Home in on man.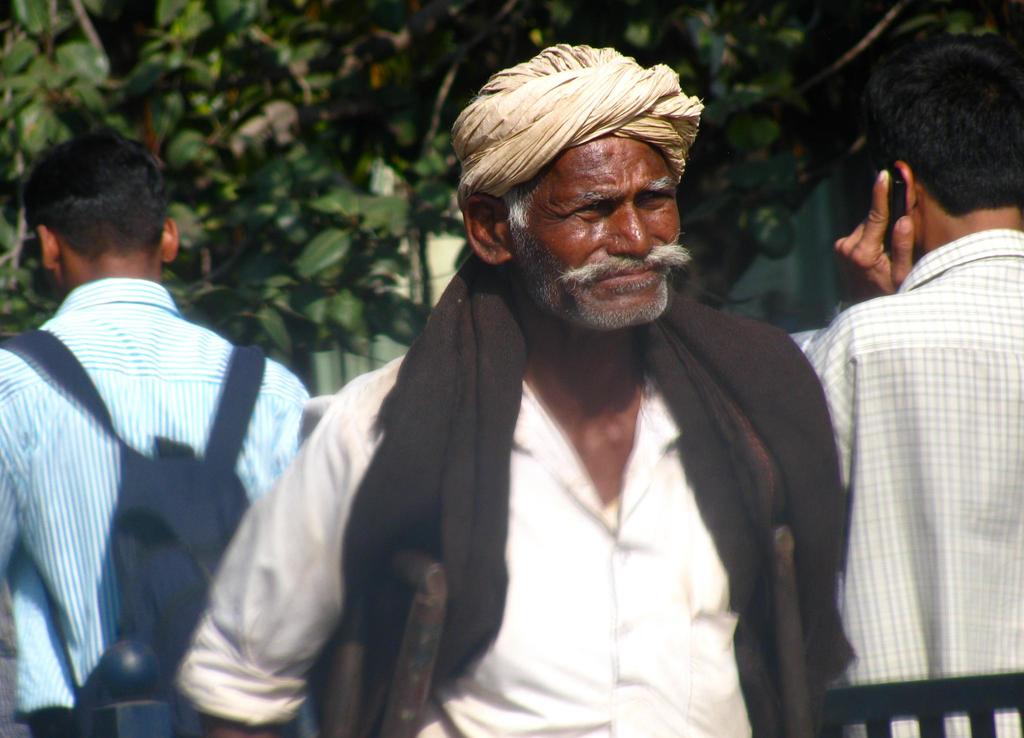
Homed in at (x1=172, y1=45, x2=858, y2=737).
